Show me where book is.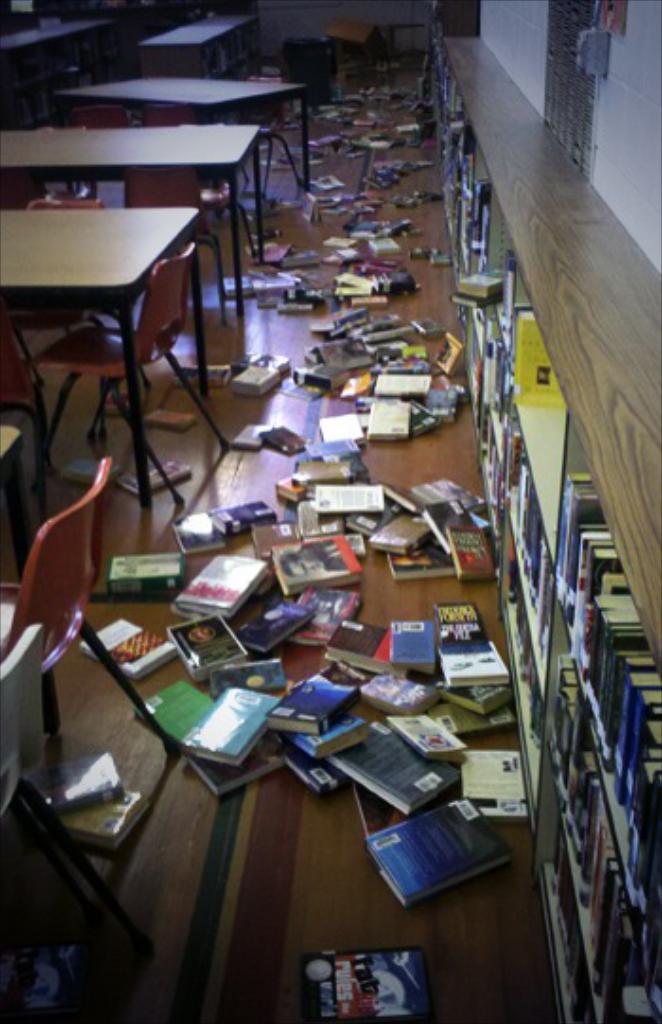
book is at bbox(278, 153, 312, 167).
